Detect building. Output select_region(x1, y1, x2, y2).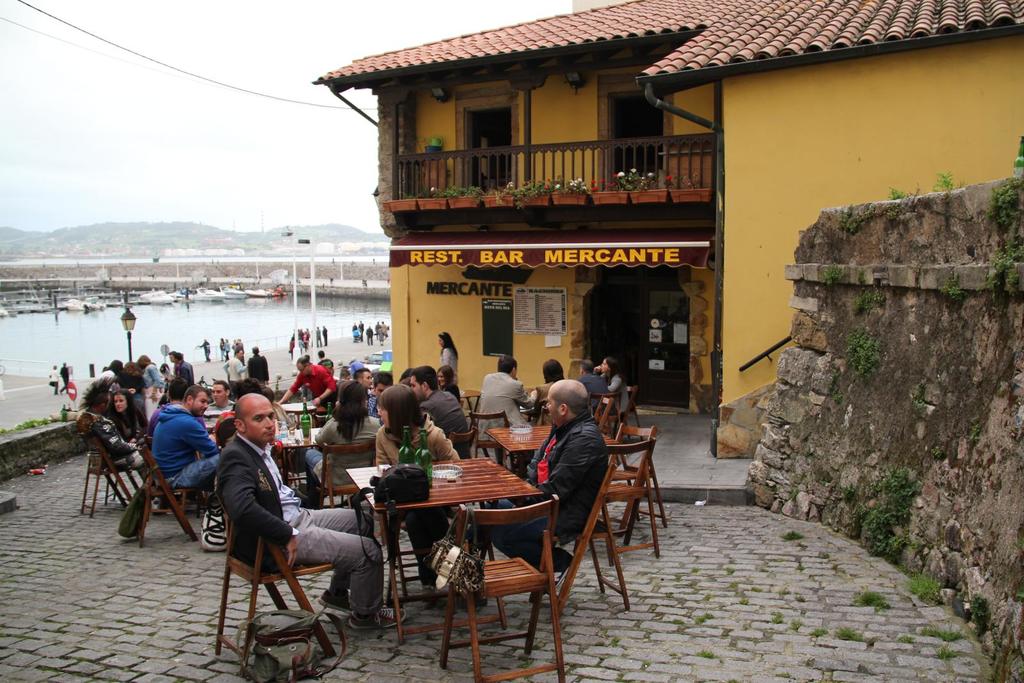
select_region(310, 1, 1023, 460).
